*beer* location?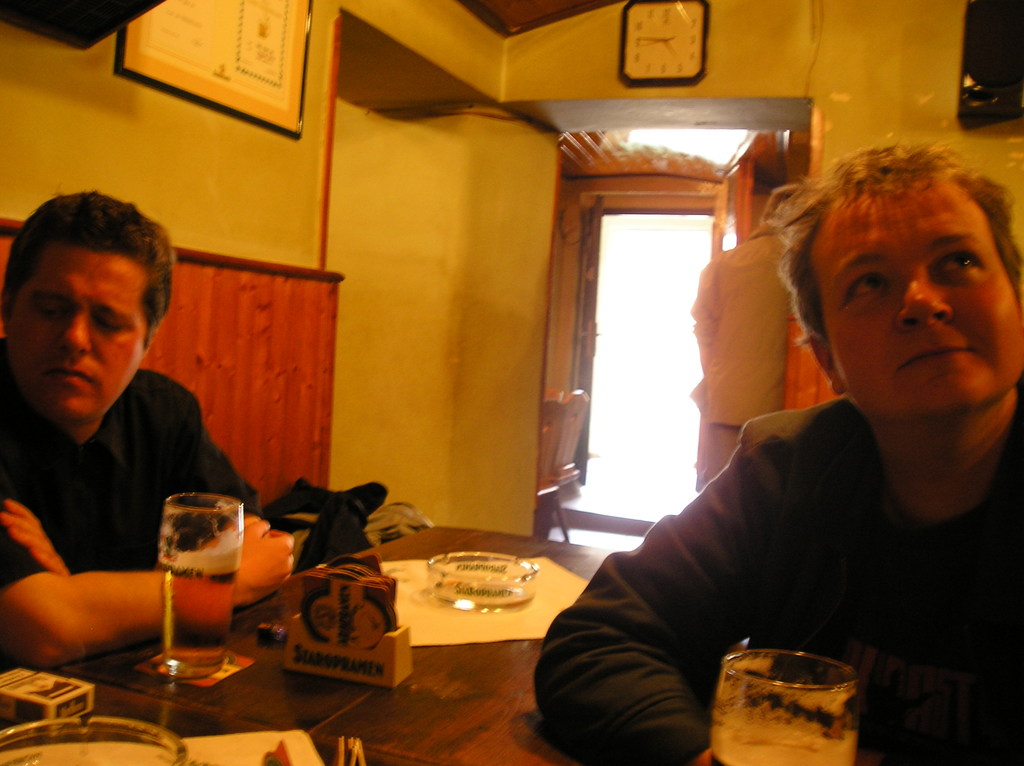
Rect(705, 639, 872, 760)
